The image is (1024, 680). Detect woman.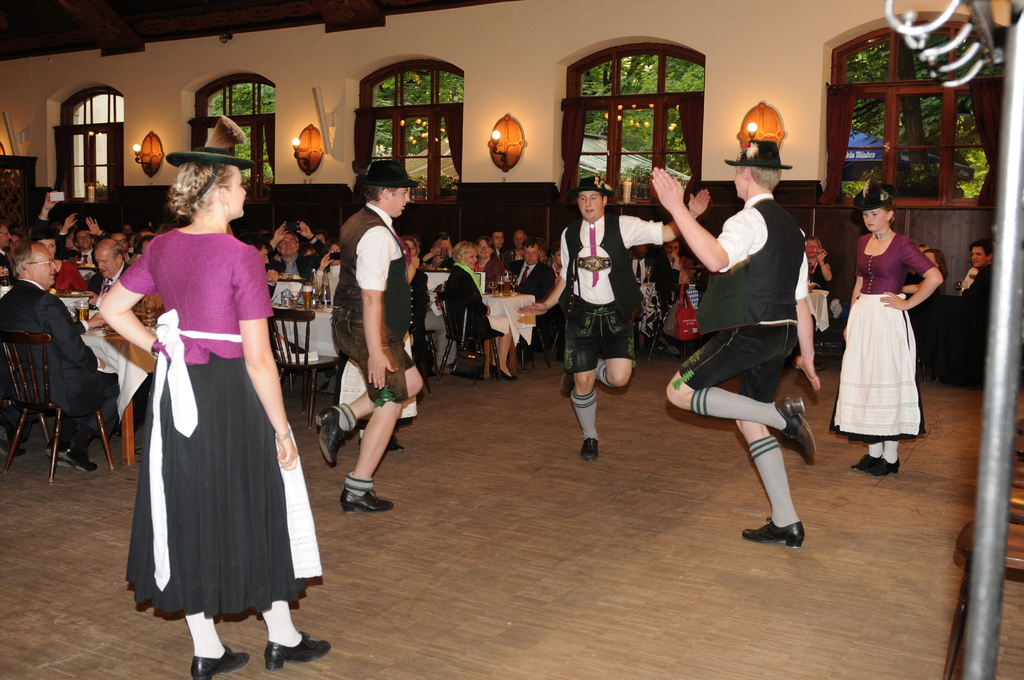
Detection: bbox(808, 238, 837, 300).
